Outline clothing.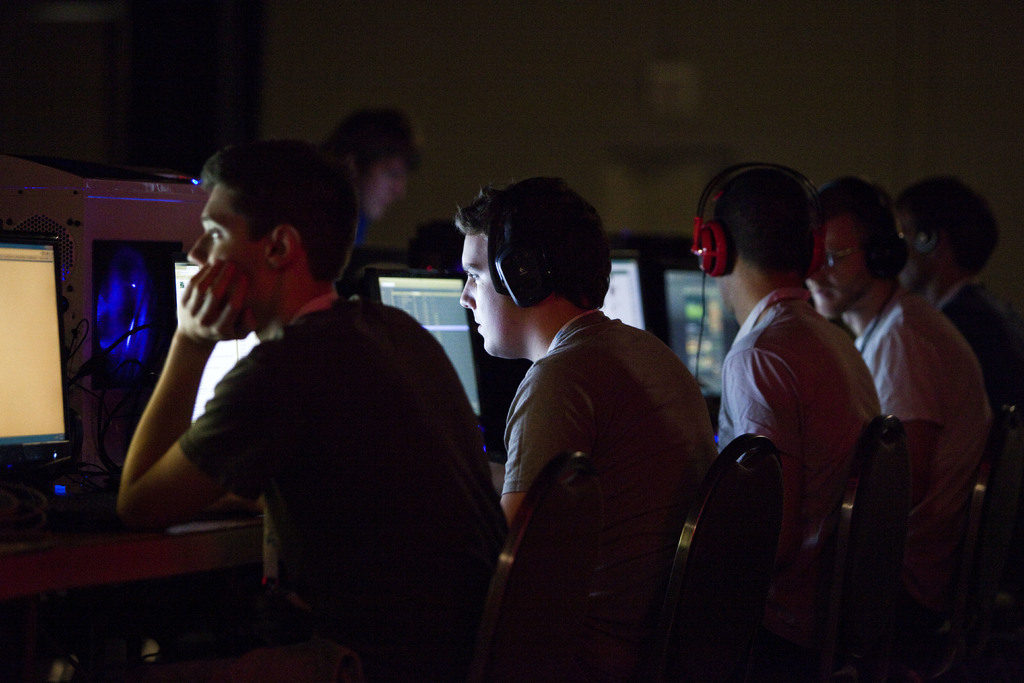
Outline: bbox=(125, 215, 497, 682).
